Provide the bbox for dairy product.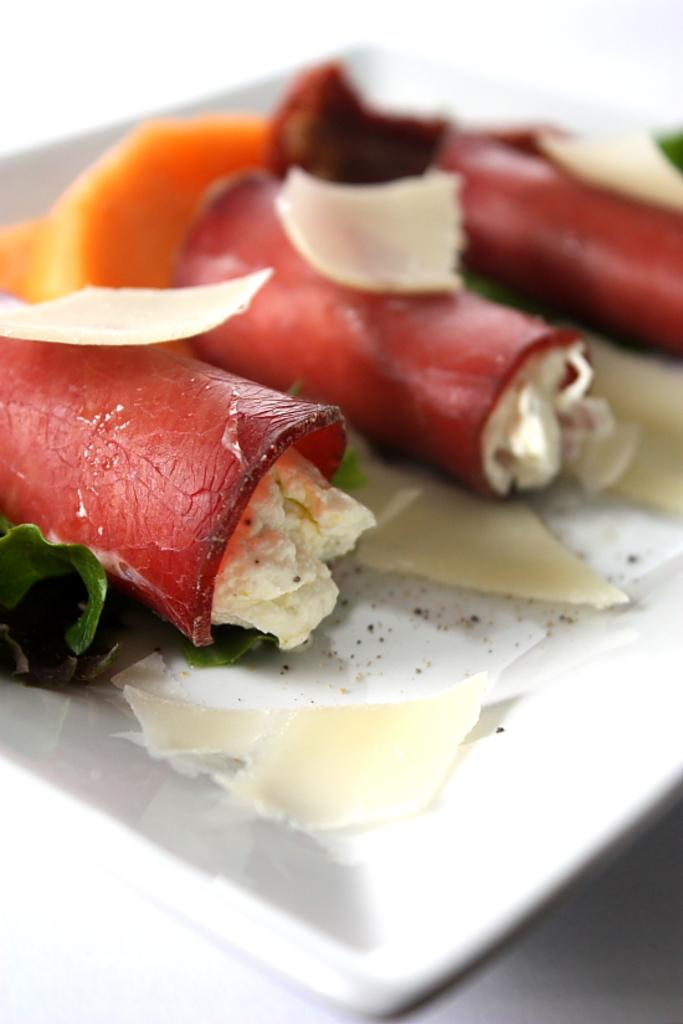
bbox(304, 160, 510, 294).
